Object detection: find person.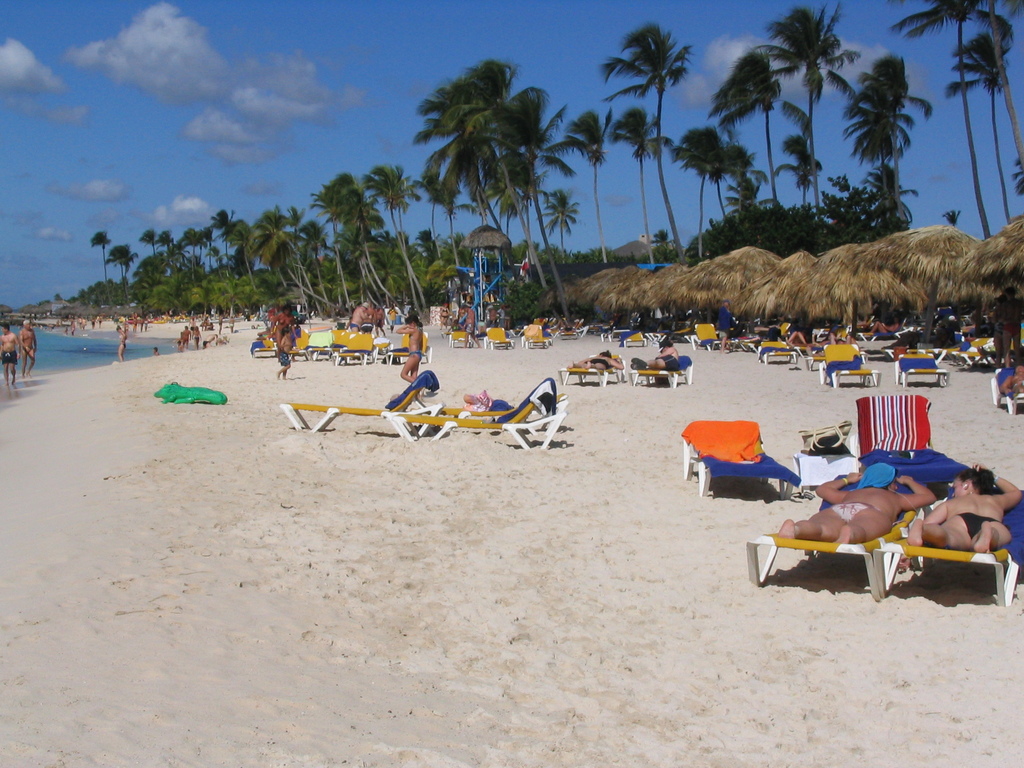
BBox(0, 327, 24, 387).
